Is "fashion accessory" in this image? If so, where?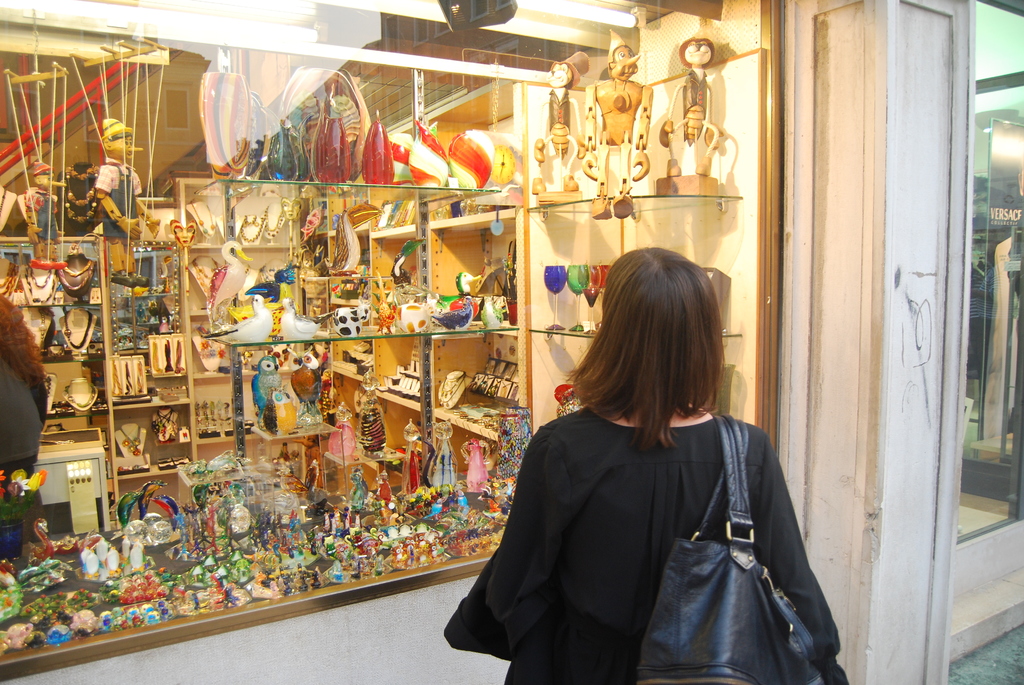
Yes, at box=[632, 408, 835, 684].
